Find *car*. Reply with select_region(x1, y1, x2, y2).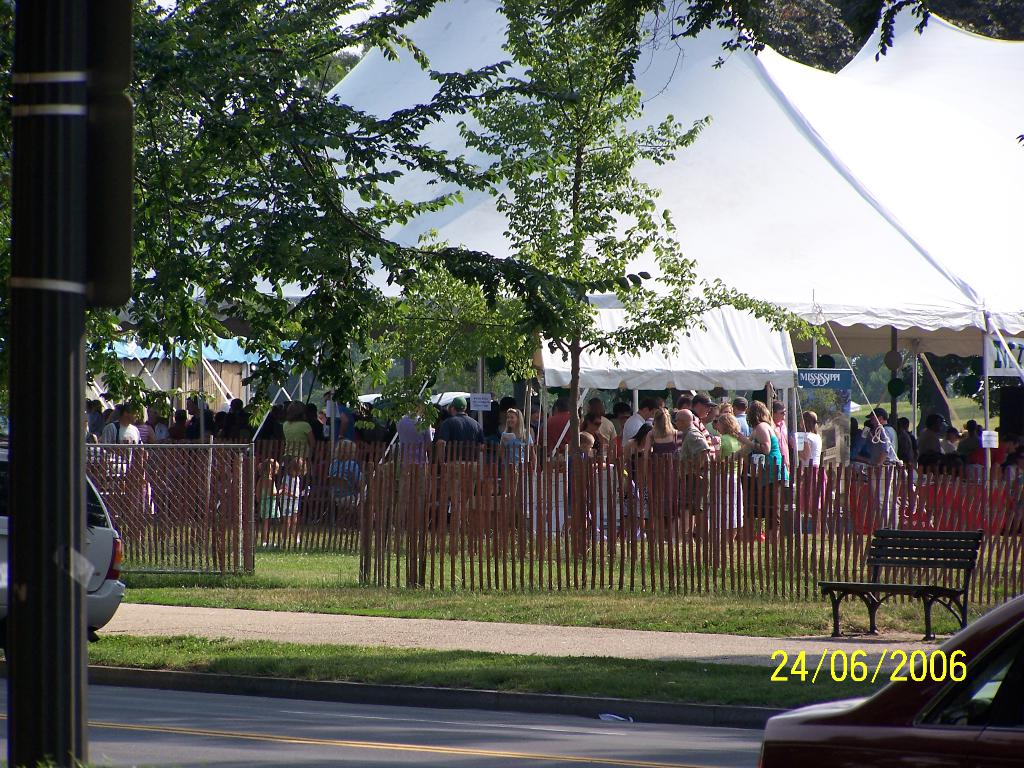
select_region(0, 430, 131, 653).
